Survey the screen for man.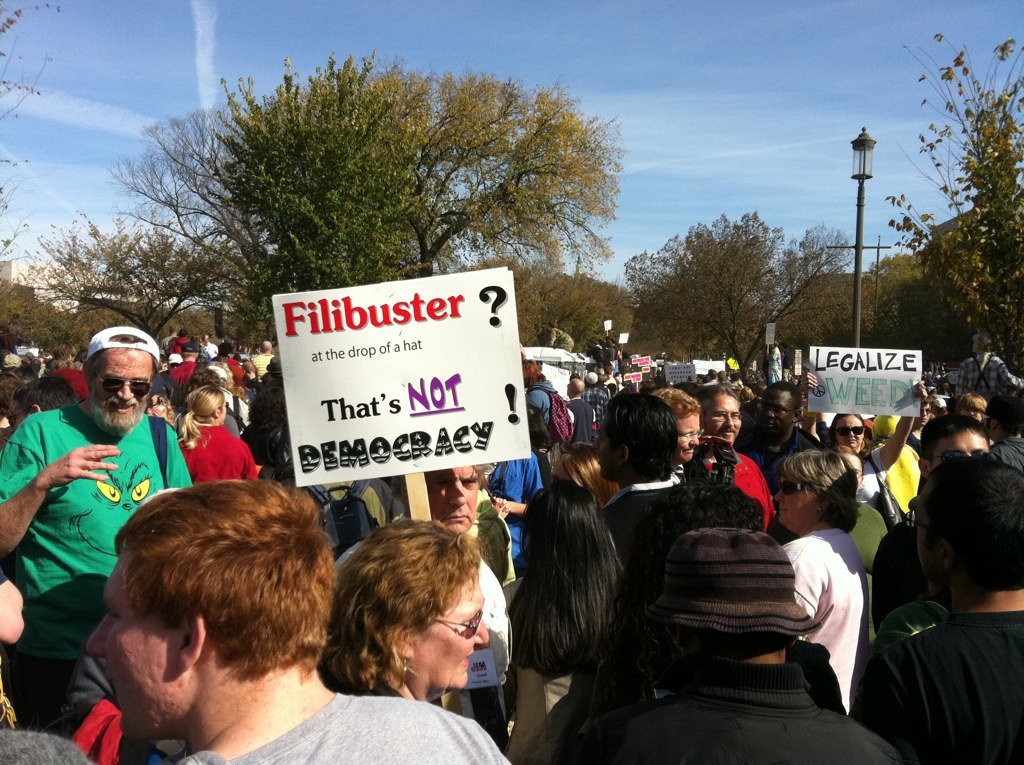
Survey found: x1=334, y1=454, x2=518, y2=741.
